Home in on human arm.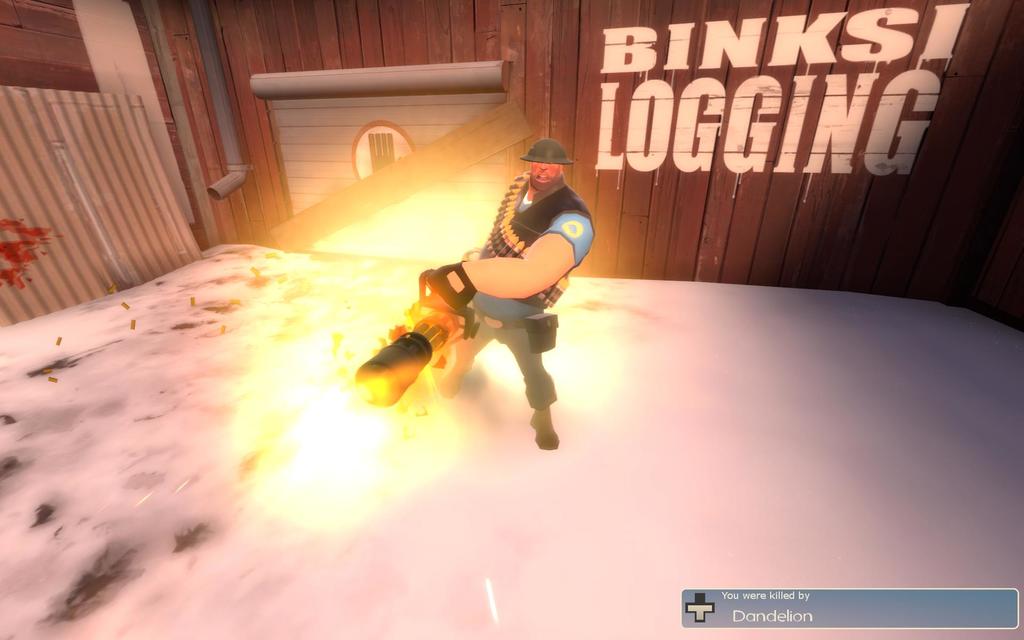
Homed in at l=419, t=214, r=599, b=310.
